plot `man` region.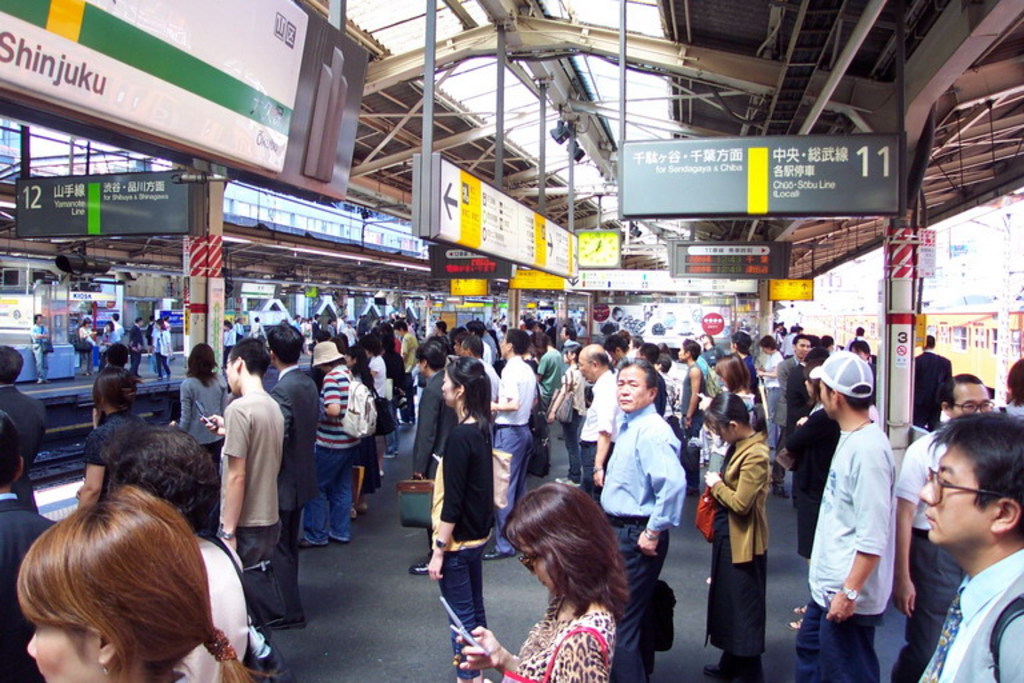
Plotted at 780 327 801 360.
